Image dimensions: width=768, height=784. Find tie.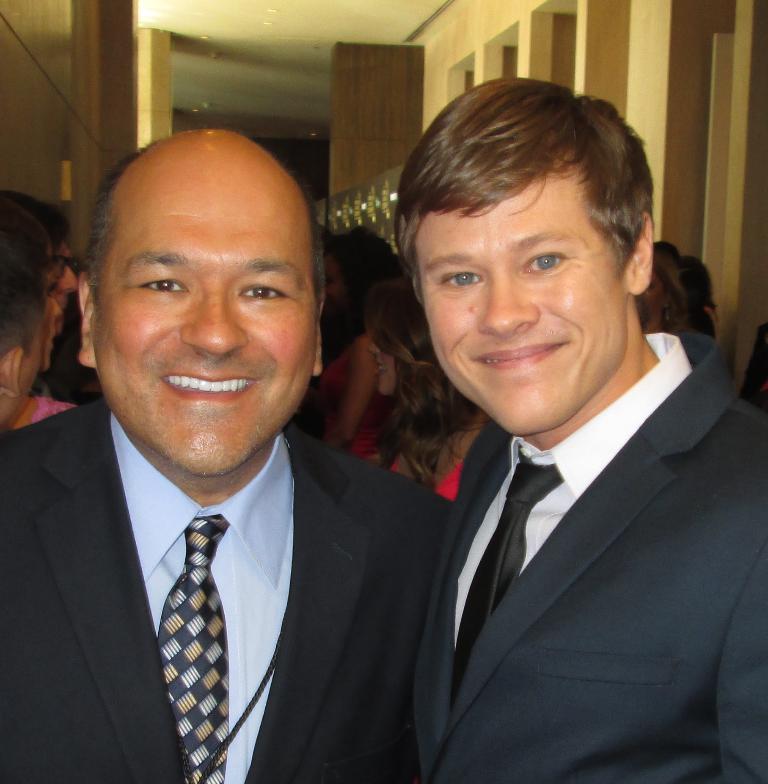
446/442/563/705.
